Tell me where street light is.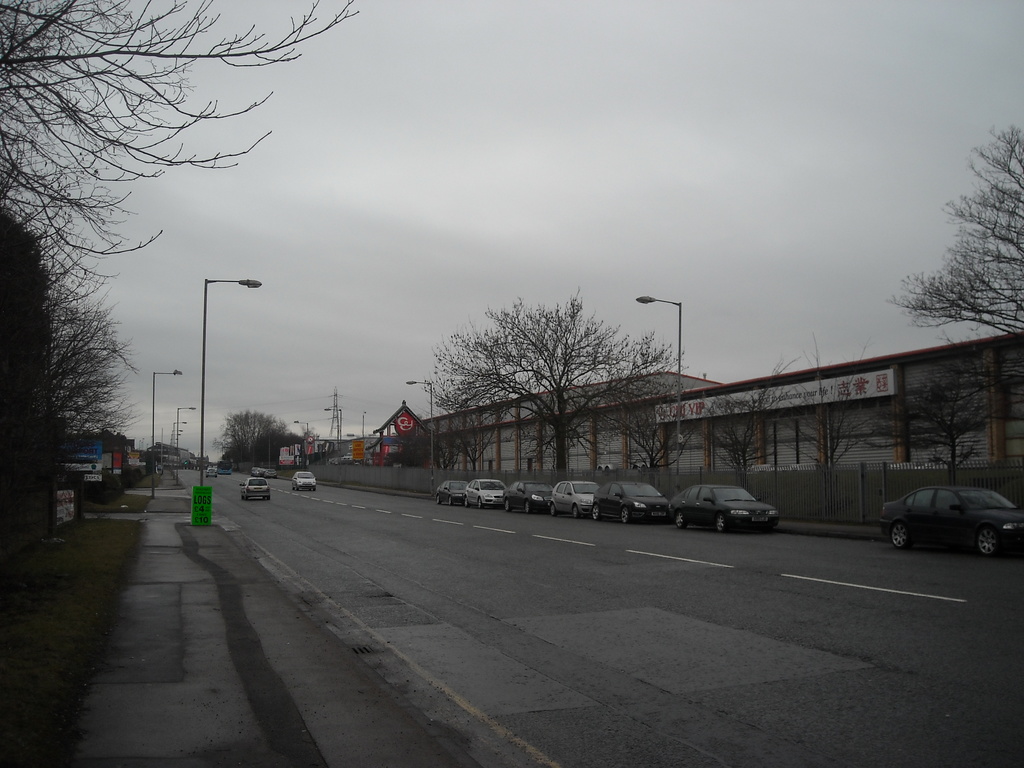
street light is at detection(148, 368, 186, 494).
